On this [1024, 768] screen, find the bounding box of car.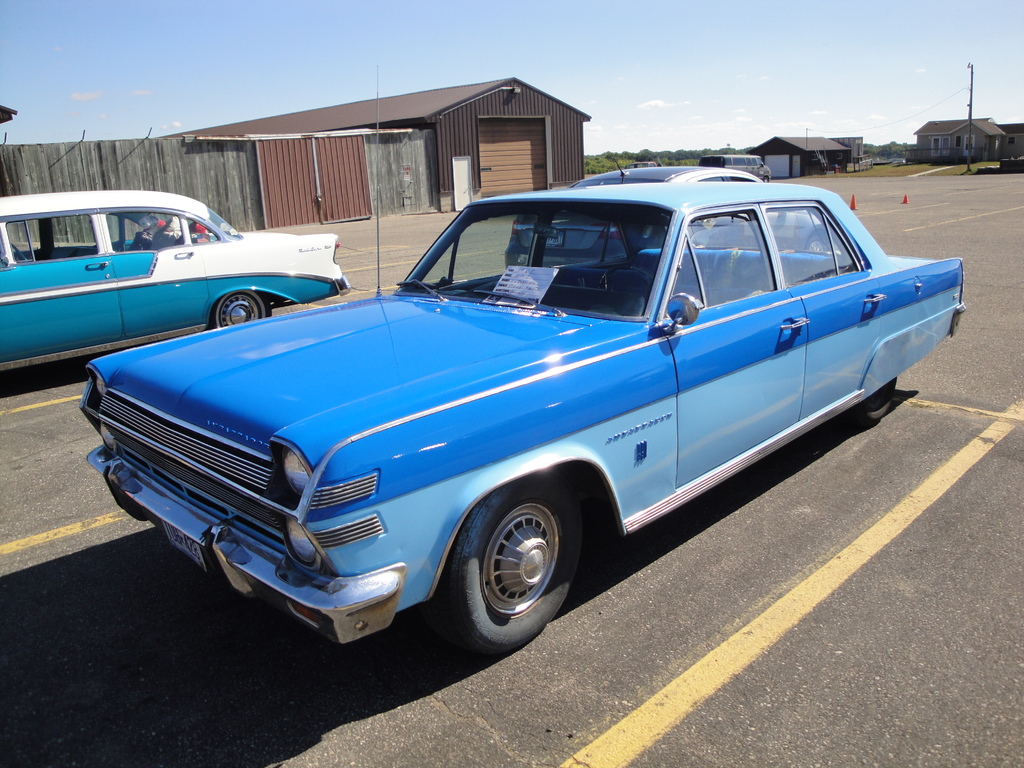
Bounding box: BBox(506, 146, 824, 265).
